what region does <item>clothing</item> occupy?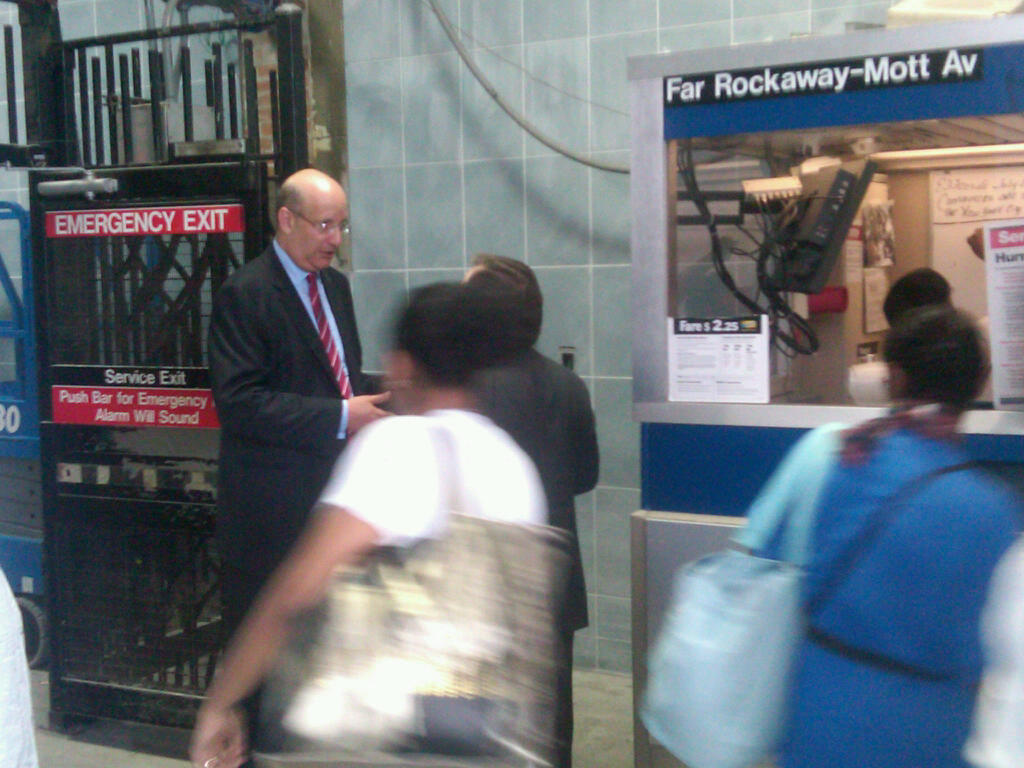
select_region(208, 225, 367, 738).
